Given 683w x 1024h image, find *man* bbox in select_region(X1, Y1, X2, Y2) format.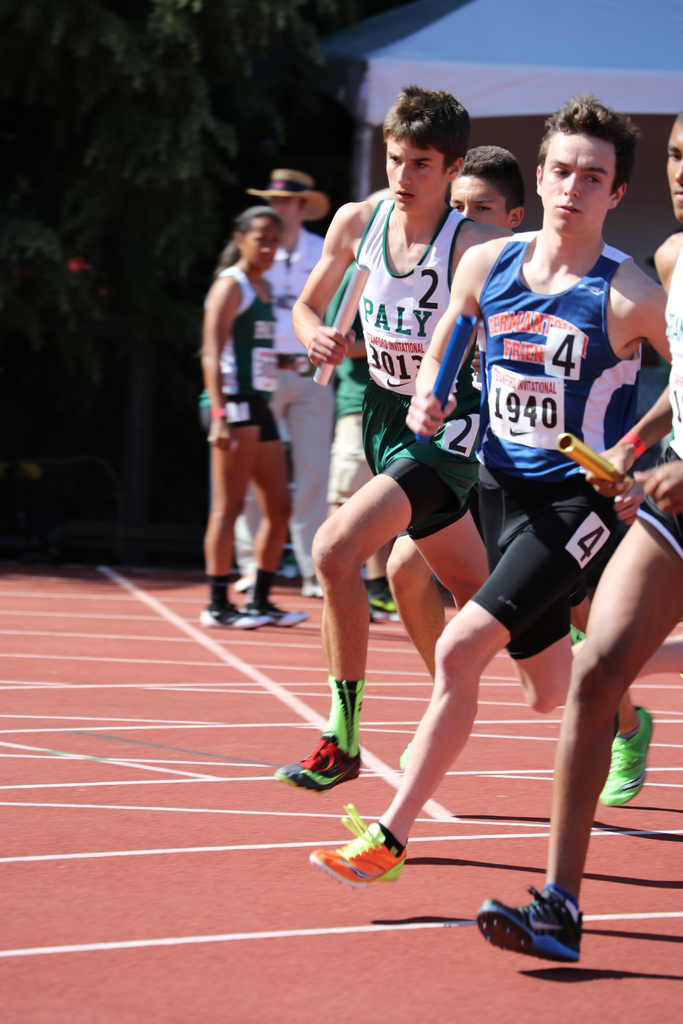
select_region(386, 132, 537, 772).
